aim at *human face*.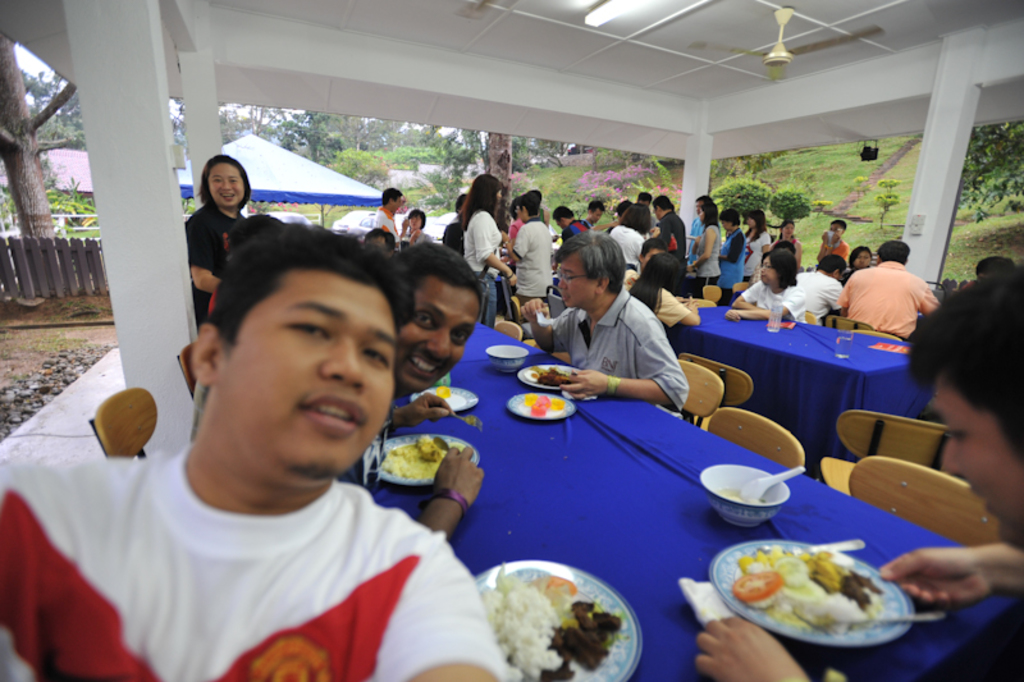
Aimed at {"left": 759, "top": 255, "right": 776, "bottom": 282}.
